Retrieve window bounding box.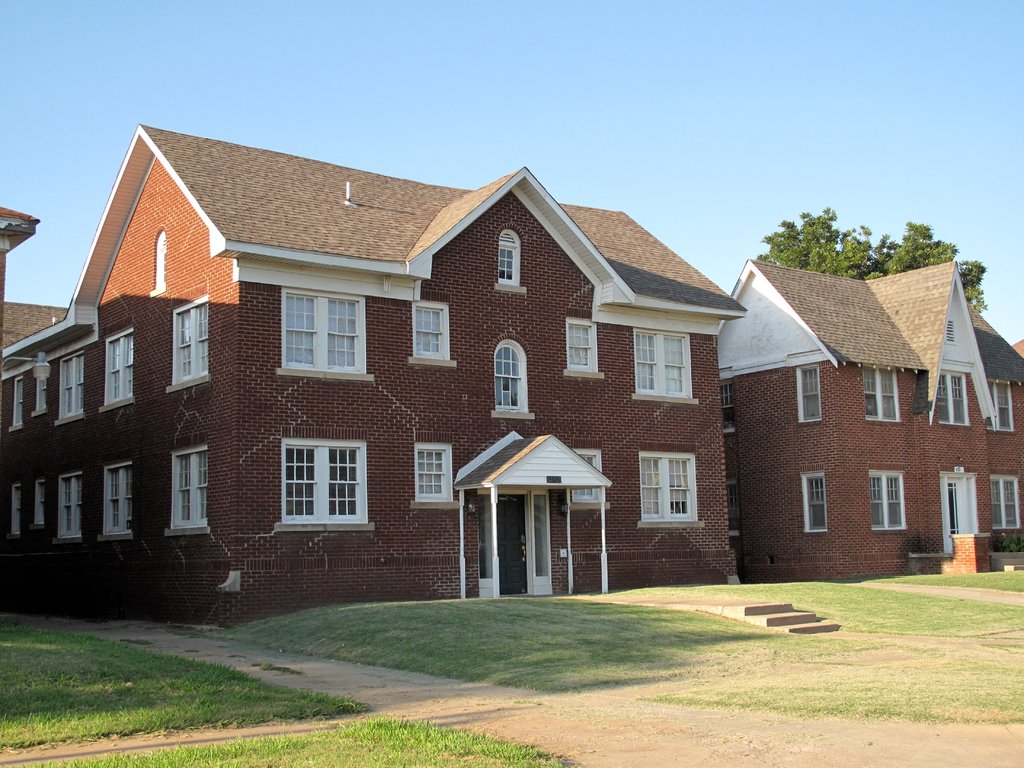
Bounding box: (x1=158, y1=442, x2=218, y2=532).
